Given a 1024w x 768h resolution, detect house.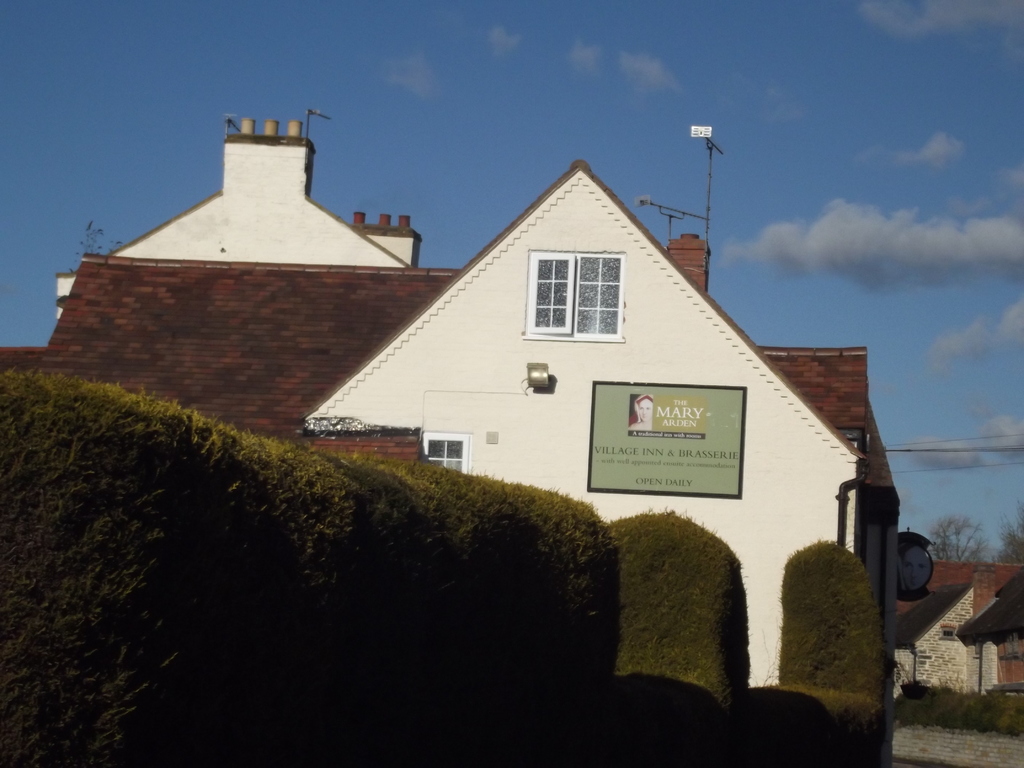
304,168,872,691.
